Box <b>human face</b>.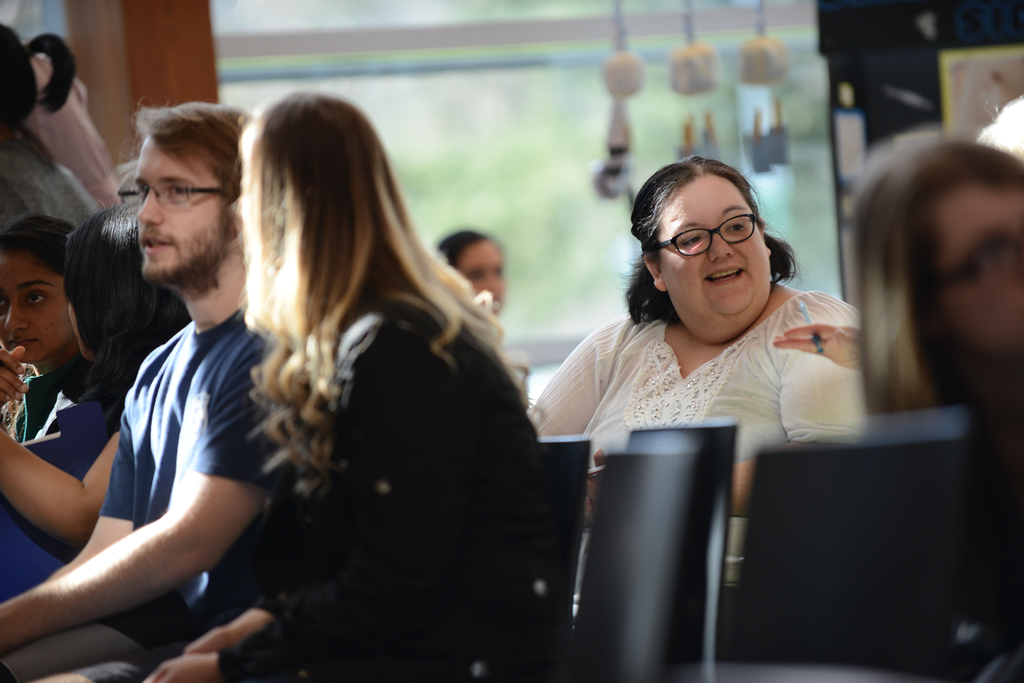
<bbox>136, 134, 241, 275</bbox>.
